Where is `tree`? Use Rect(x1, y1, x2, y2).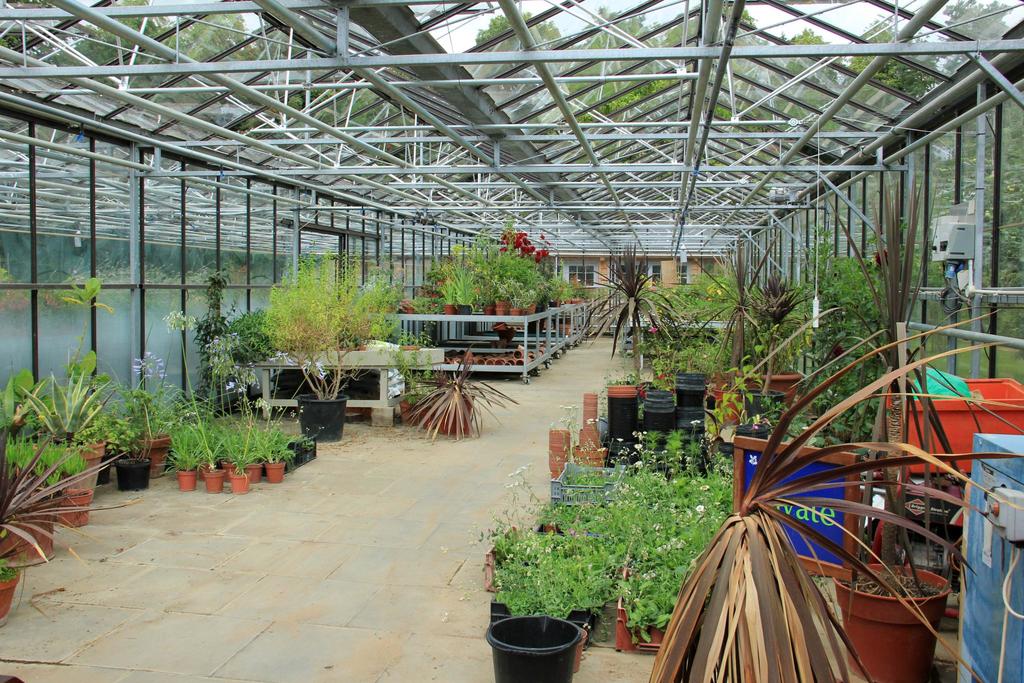
Rect(145, 0, 299, 138).
